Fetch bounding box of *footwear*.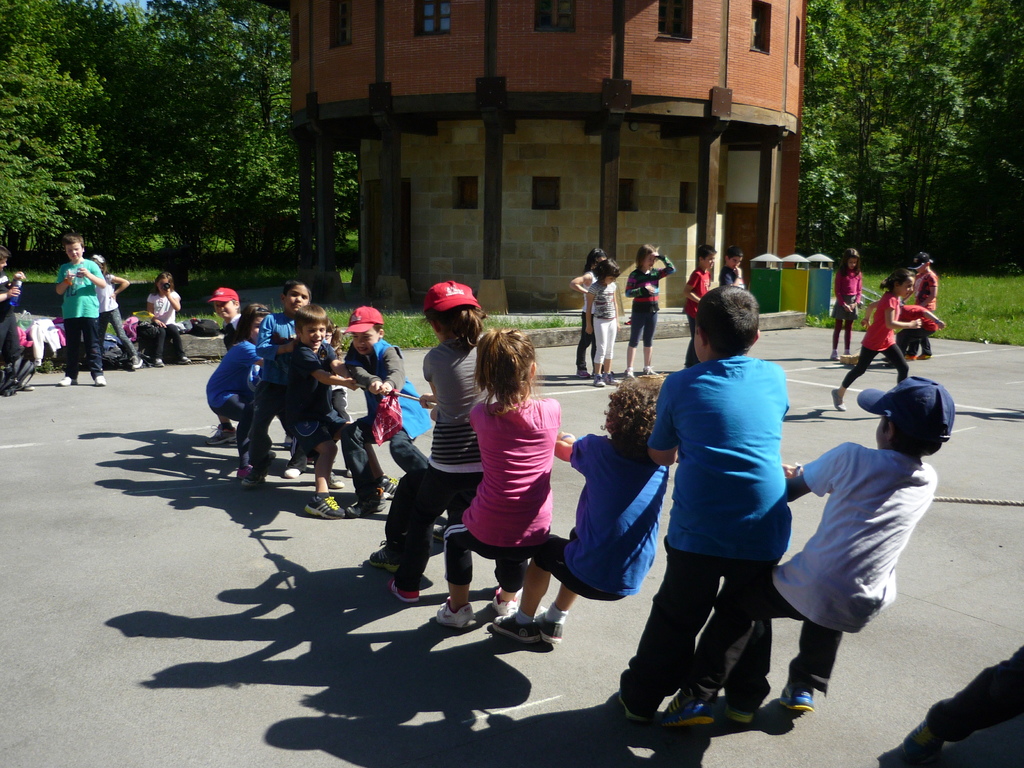
Bbox: left=347, top=470, right=349, bottom=481.
